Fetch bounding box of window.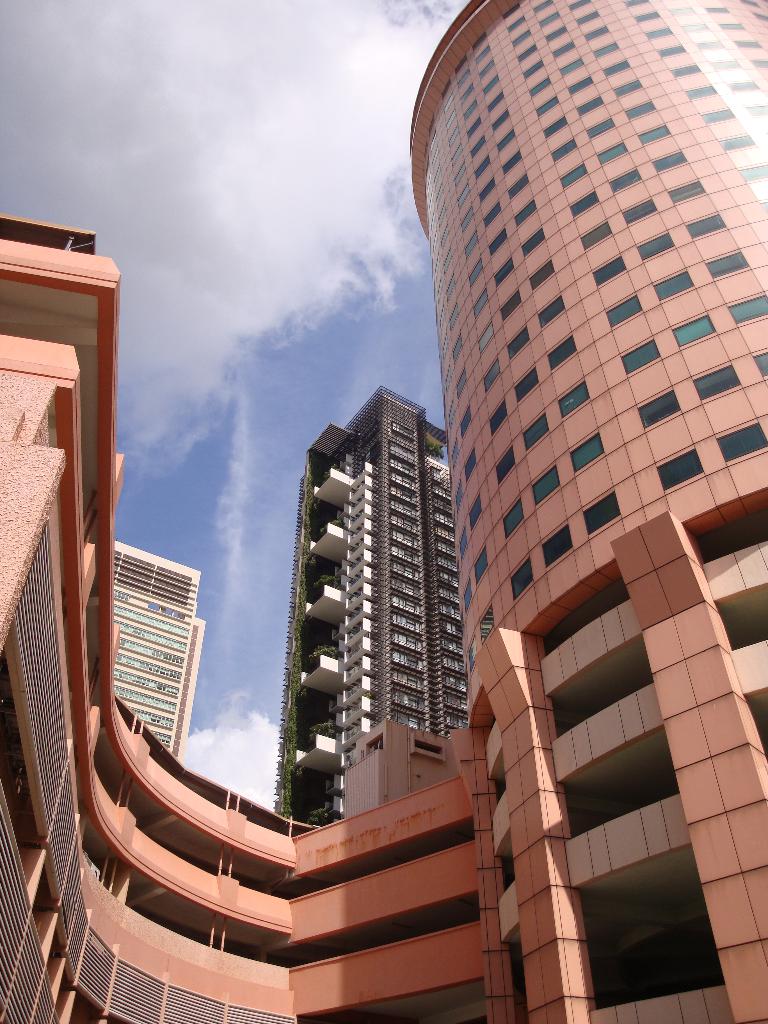
Bbox: box=[622, 198, 650, 228].
